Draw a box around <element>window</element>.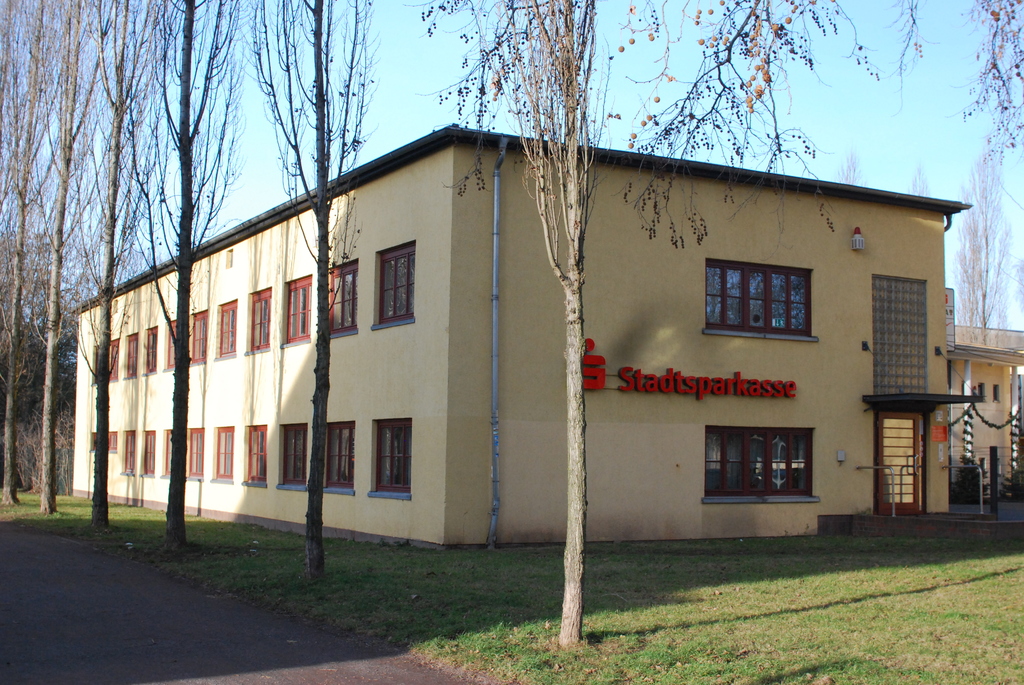
369, 419, 410, 500.
